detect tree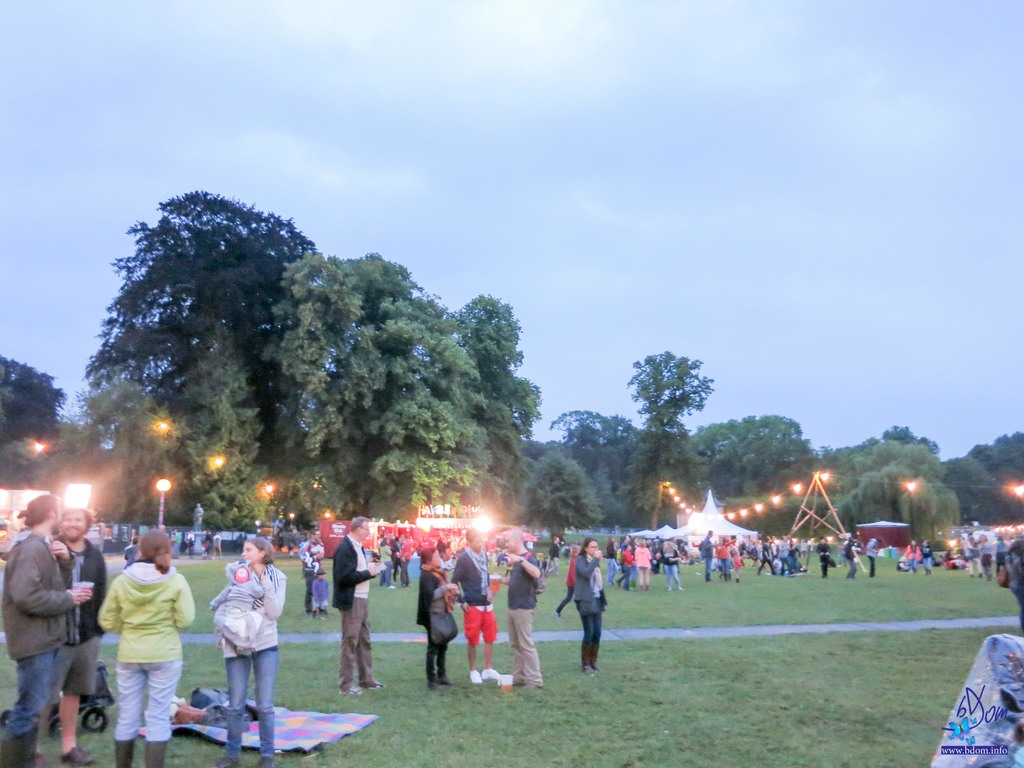
pyautogui.locateOnScreen(796, 422, 952, 554)
